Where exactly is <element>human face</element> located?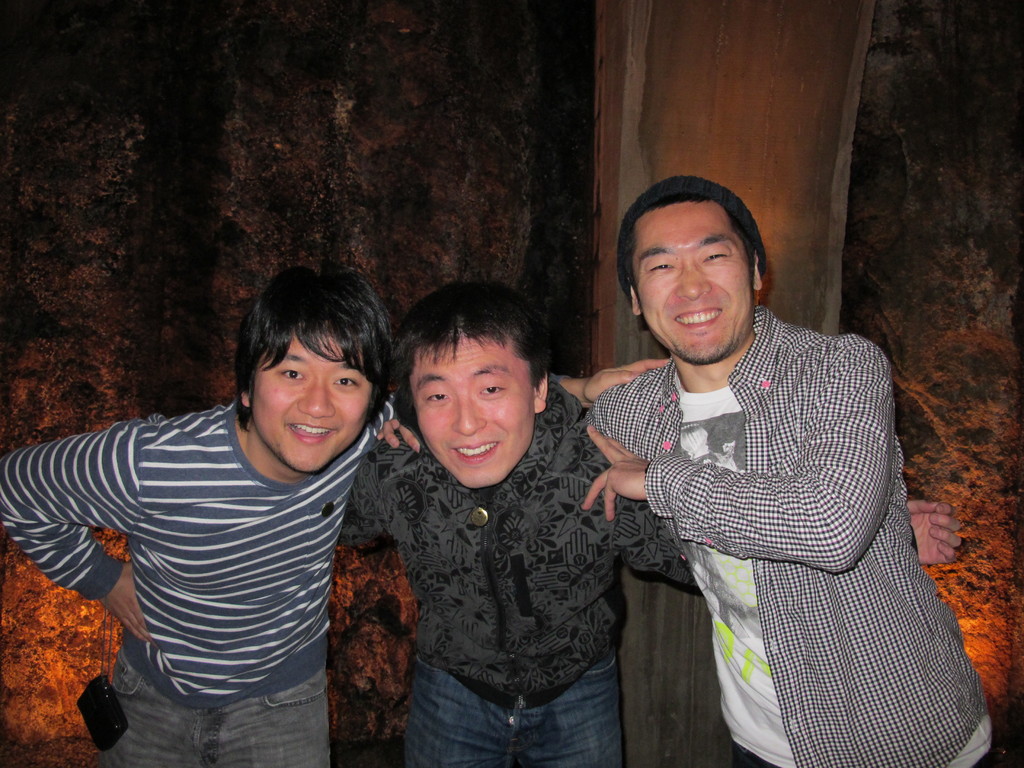
Its bounding box is (409, 334, 536, 490).
